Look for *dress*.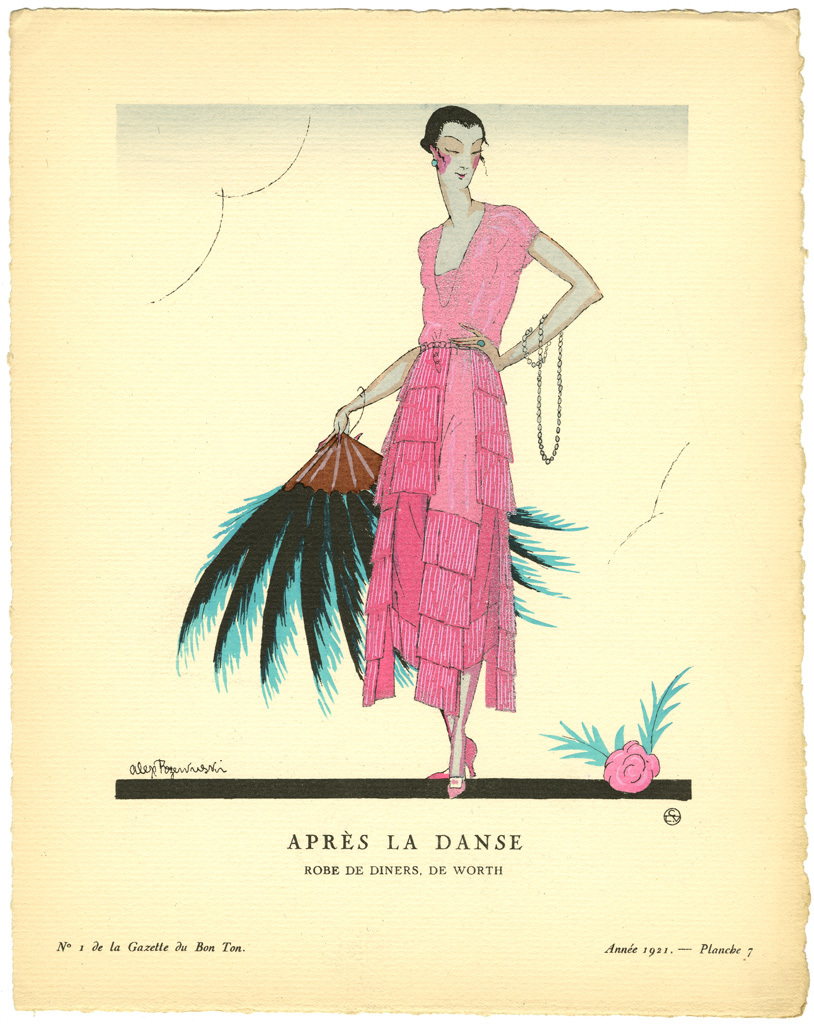
Found: 360, 199, 541, 708.
